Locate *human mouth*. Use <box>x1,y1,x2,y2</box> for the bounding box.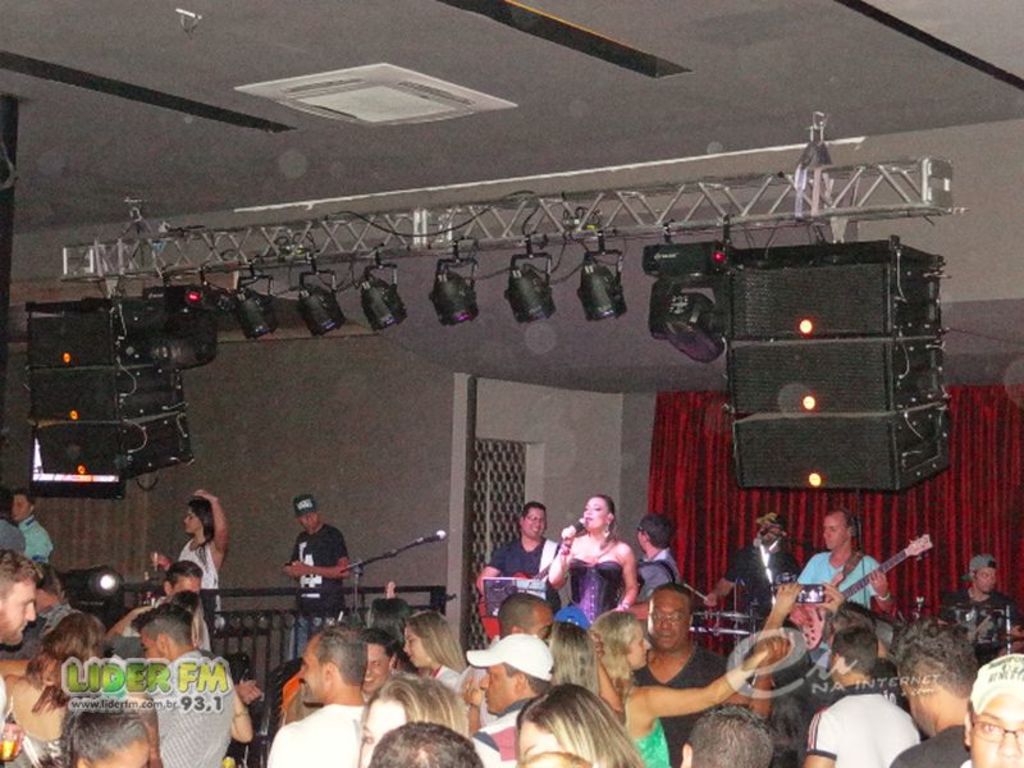
<box>654,634,672,641</box>.
